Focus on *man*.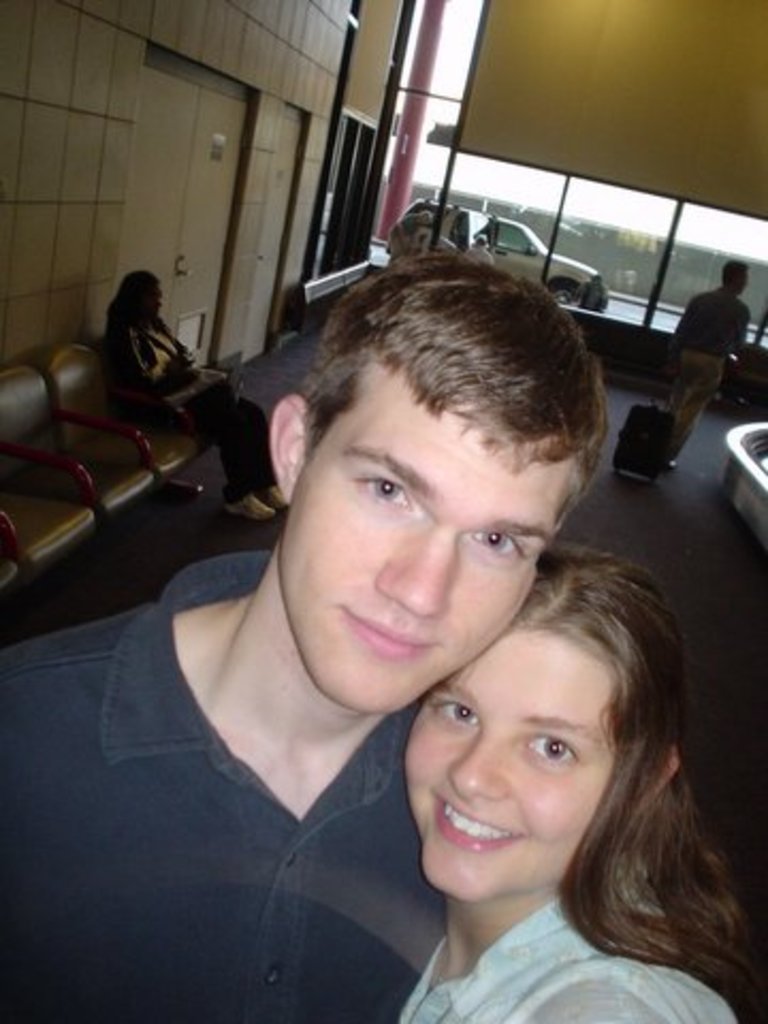
Focused at 642,241,766,444.
